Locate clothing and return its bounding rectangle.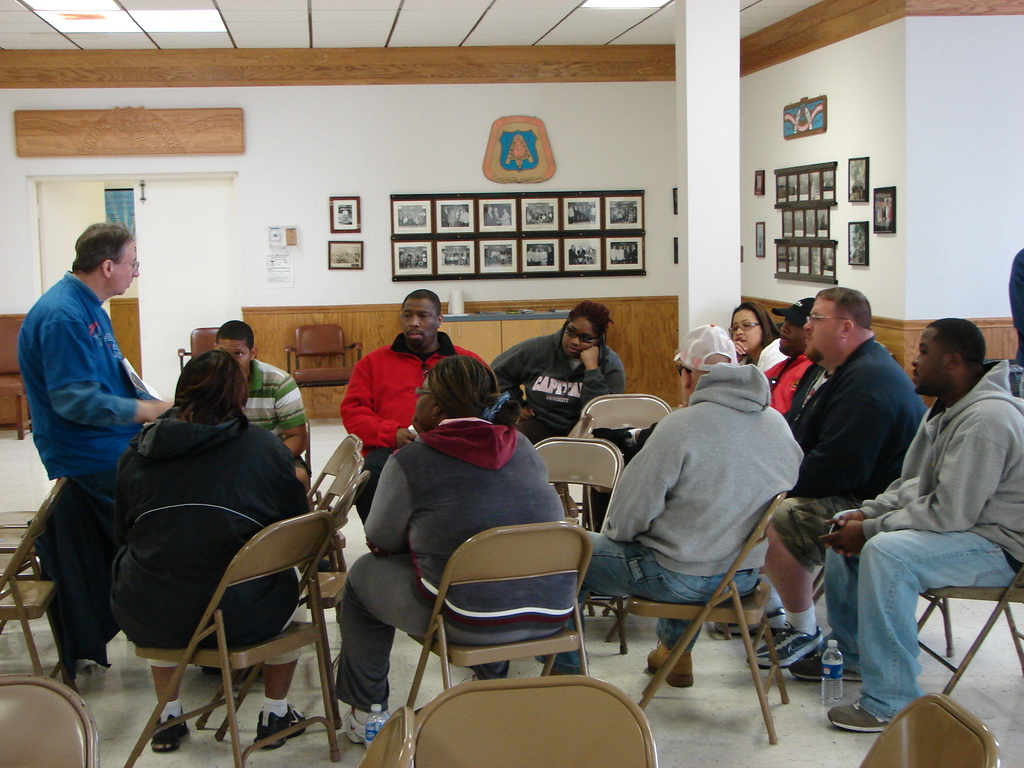
[541,216,547,222].
